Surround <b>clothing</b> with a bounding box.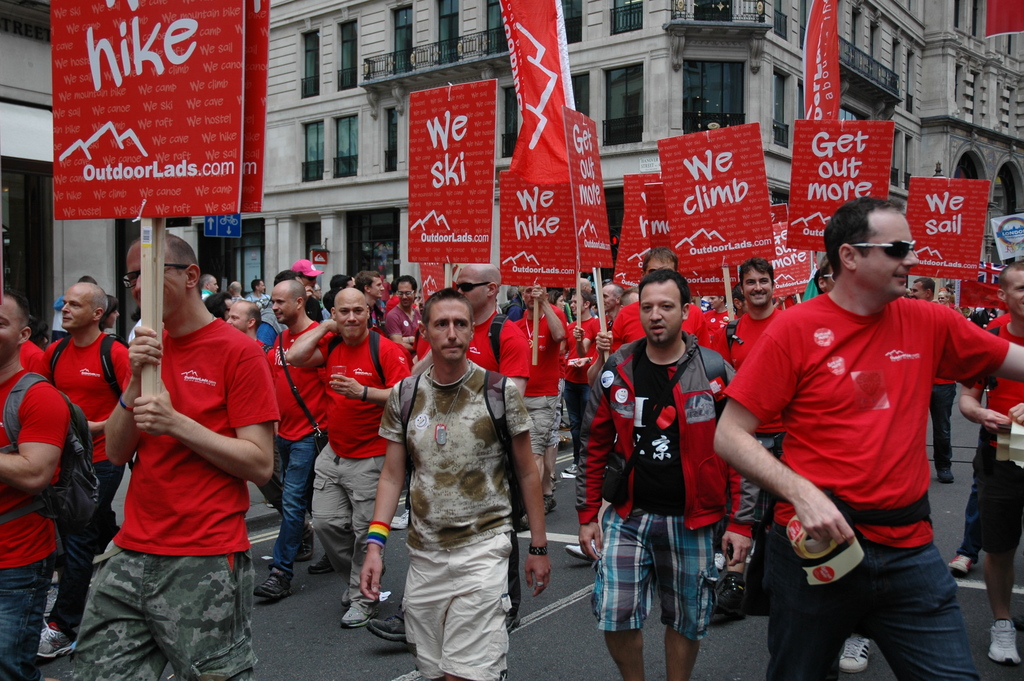
[257,291,281,311].
